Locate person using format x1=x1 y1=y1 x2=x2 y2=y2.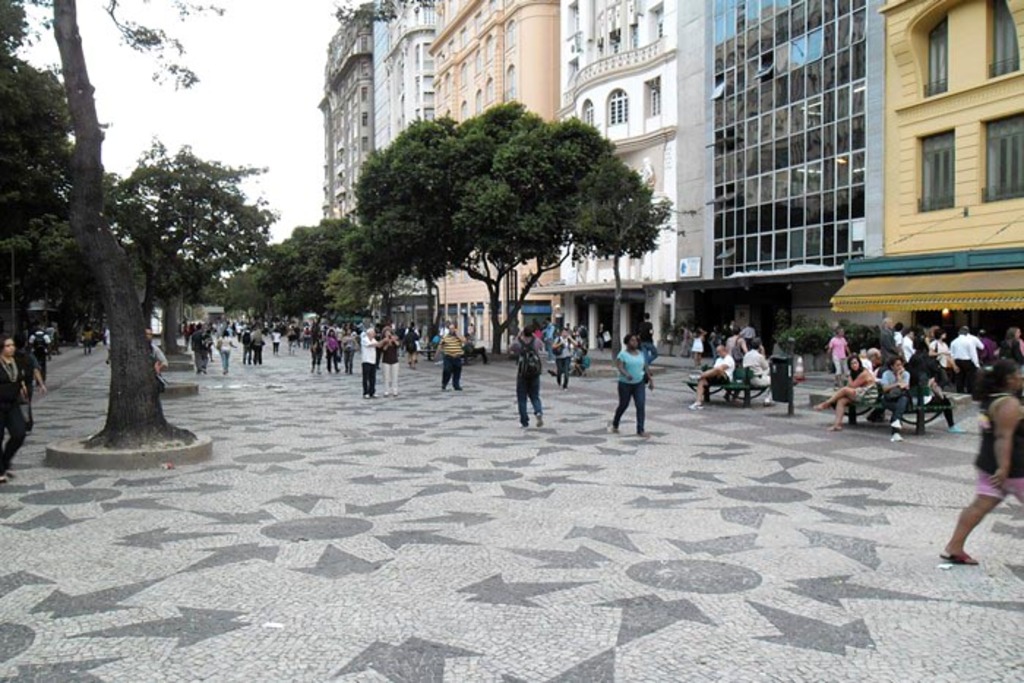
x1=616 y1=336 x2=661 y2=434.
